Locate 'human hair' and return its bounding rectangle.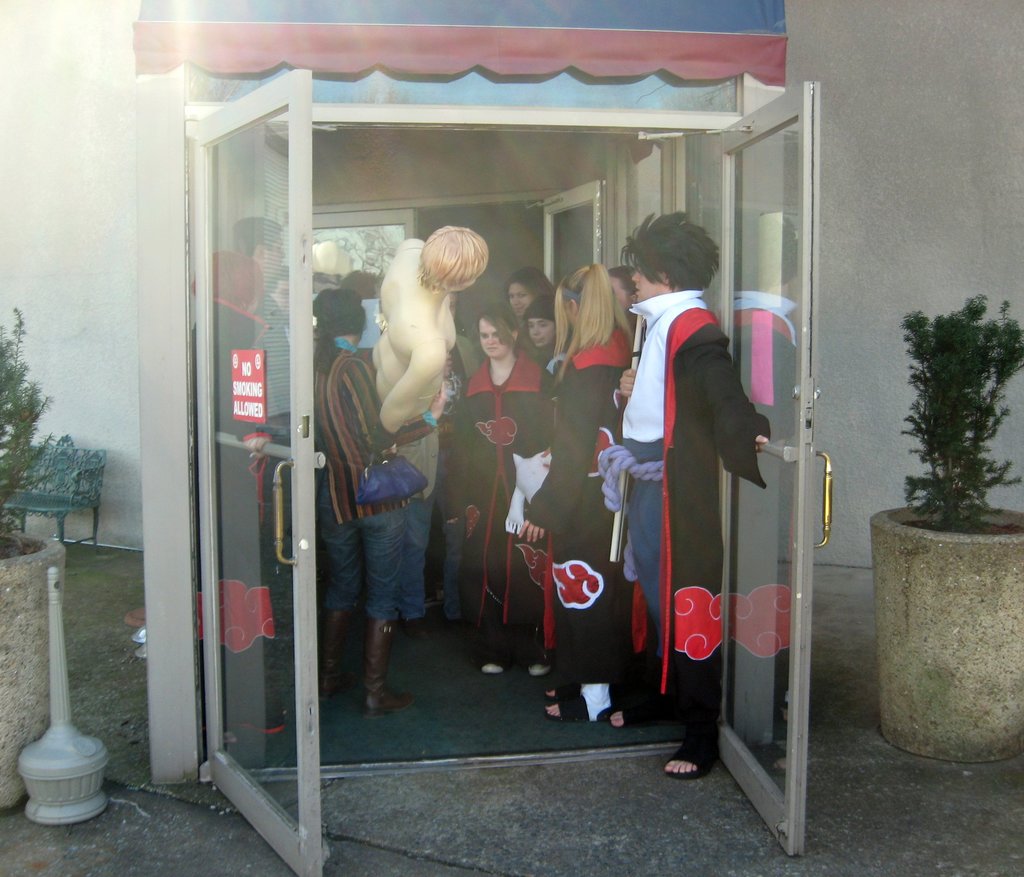
{"x1": 316, "y1": 277, "x2": 369, "y2": 324}.
